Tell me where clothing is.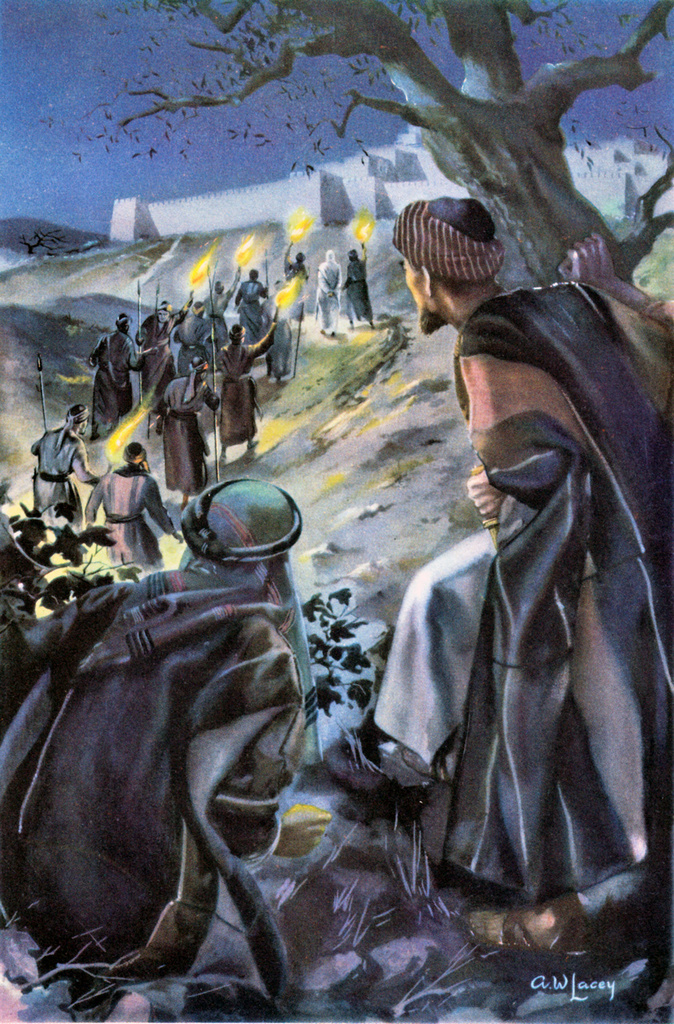
clothing is at [left=132, top=310, right=183, bottom=392].
